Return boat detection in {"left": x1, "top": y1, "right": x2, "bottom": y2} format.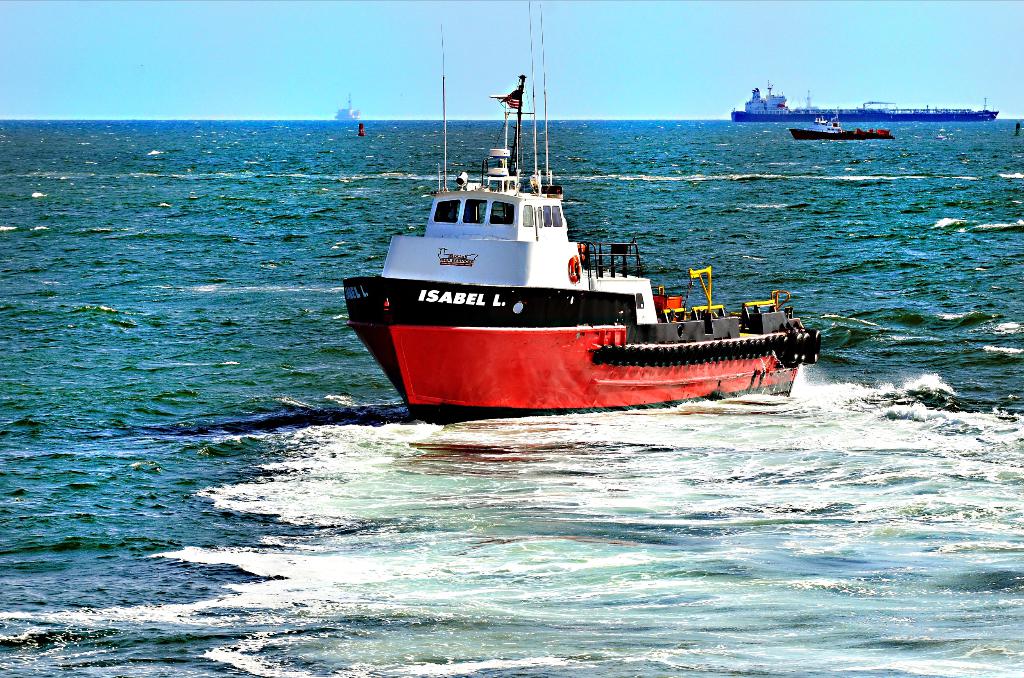
{"left": 338, "top": 54, "right": 808, "bottom": 423}.
